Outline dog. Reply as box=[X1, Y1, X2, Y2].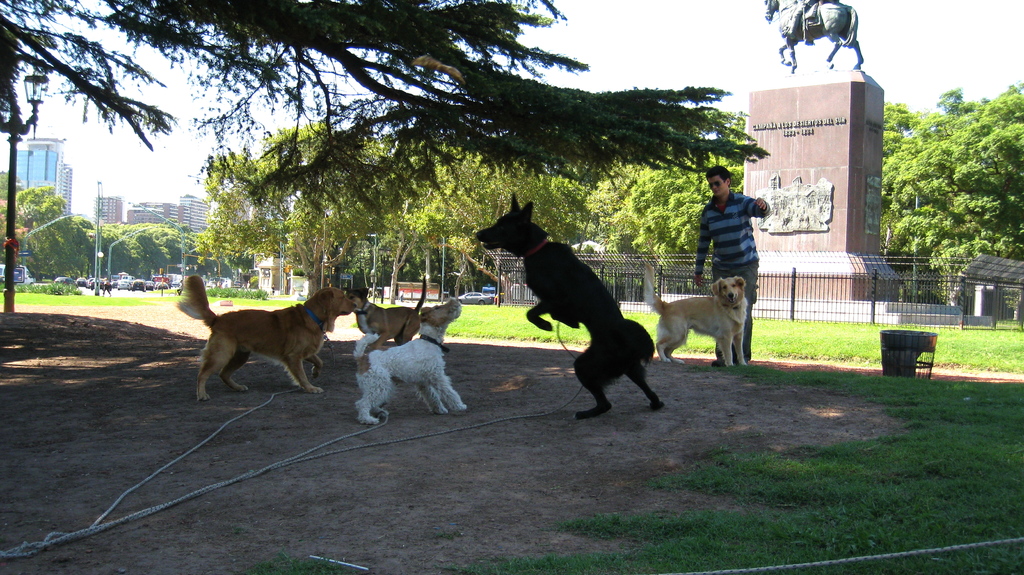
box=[351, 299, 466, 425].
